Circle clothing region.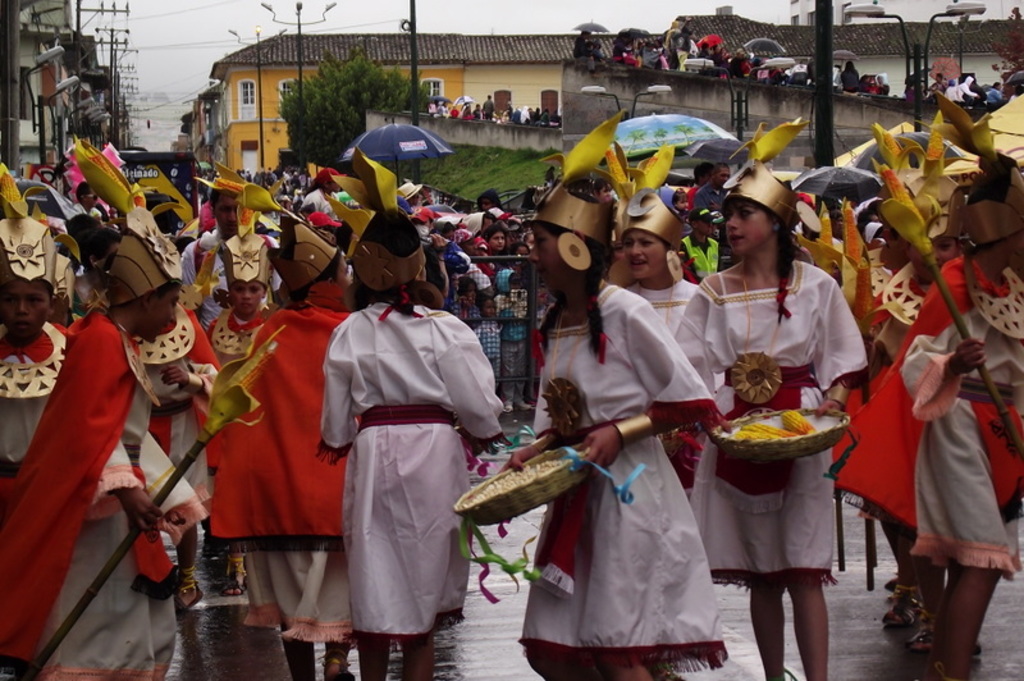
Region: 182, 233, 210, 287.
